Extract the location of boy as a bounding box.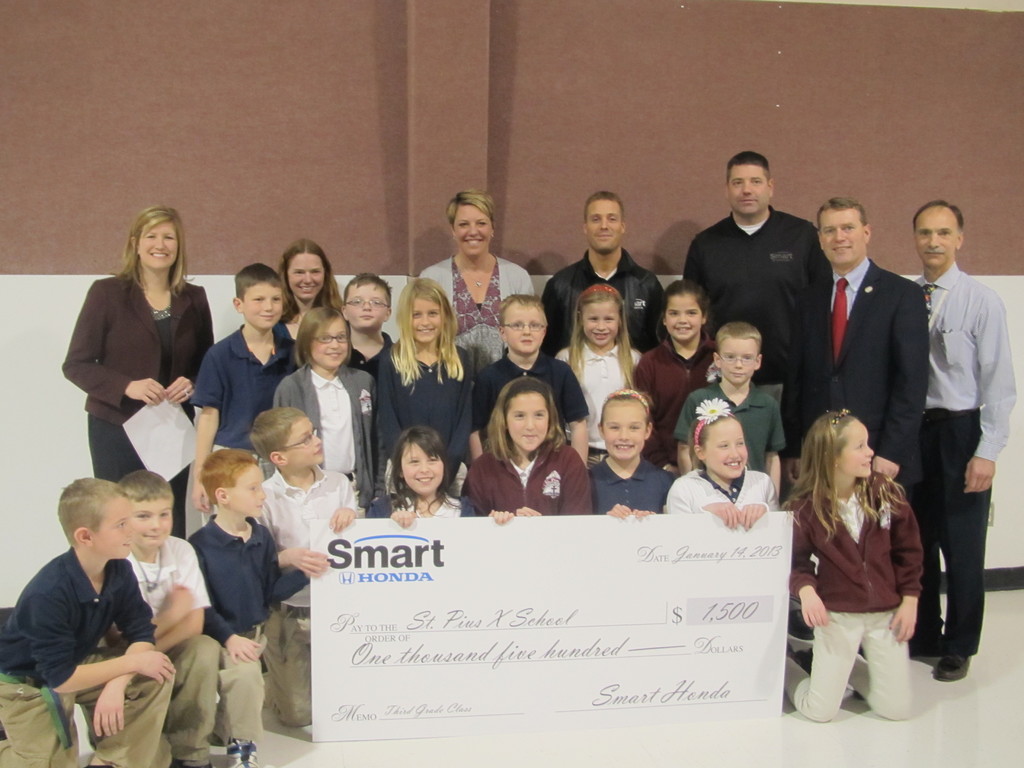
x1=0 y1=476 x2=175 y2=767.
